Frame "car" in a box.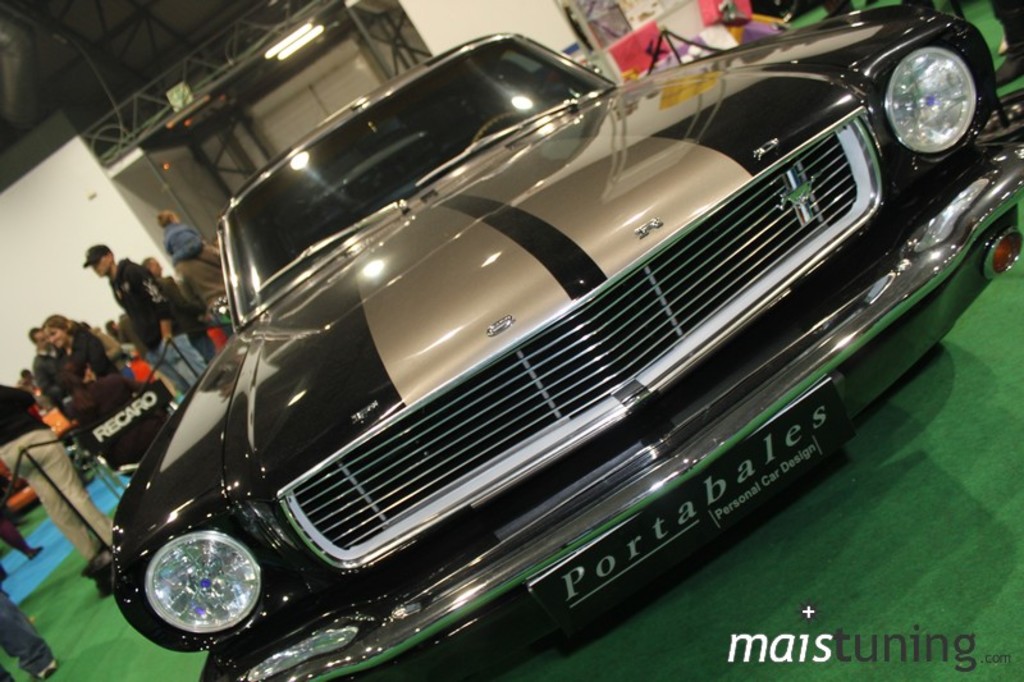
l=109, t=1, r=1023, b=681.
